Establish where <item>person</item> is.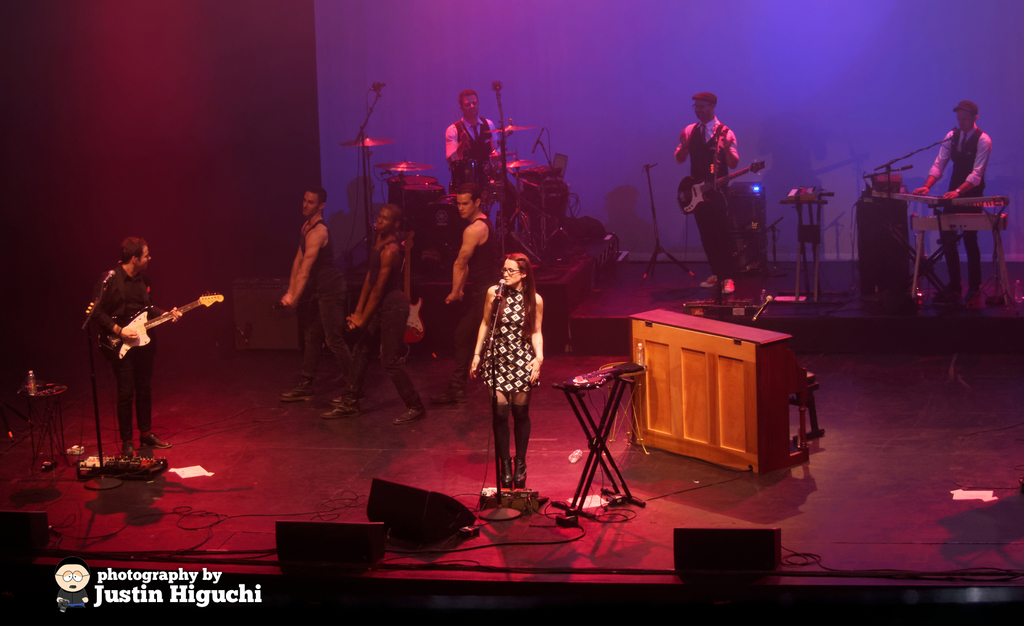
Established at box(438, 180, 501, 406).
